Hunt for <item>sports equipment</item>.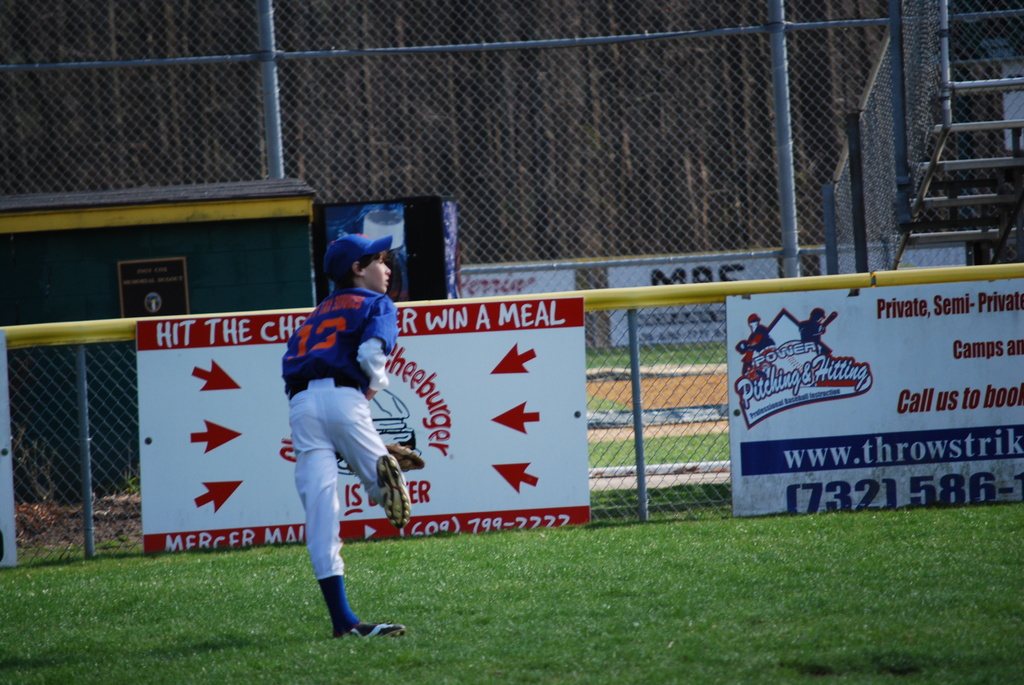
Hunted down at x1=379 y1=452 x2=411 y2=528.
